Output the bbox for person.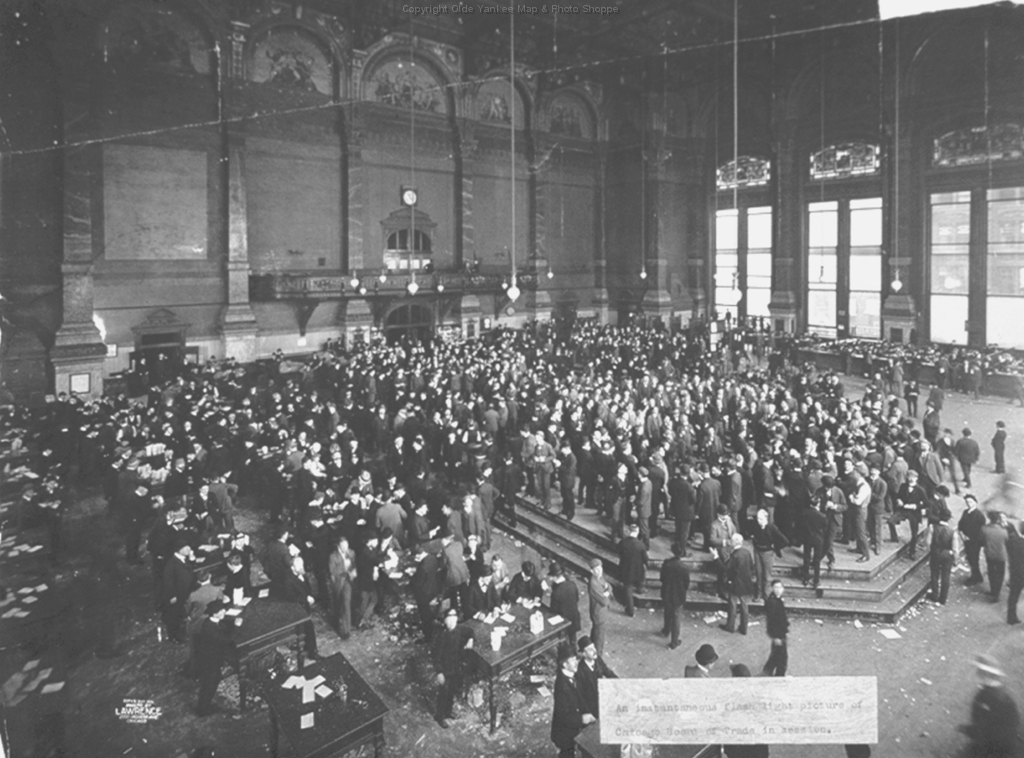
region(978, 509, 1007, 601).
